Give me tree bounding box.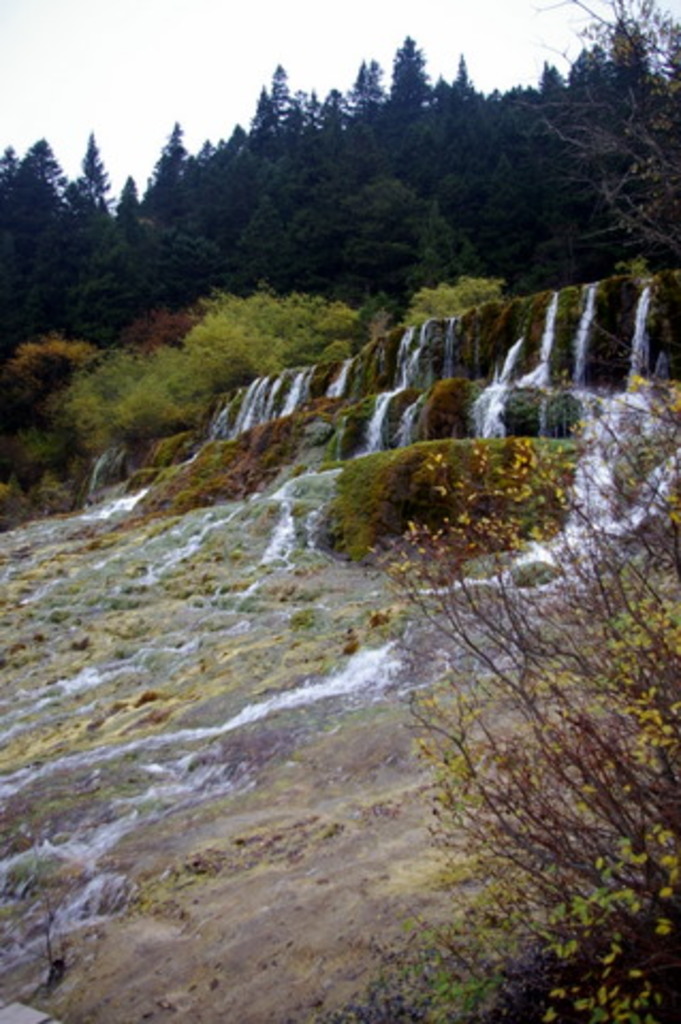
box(393, 41, 427, 100).
